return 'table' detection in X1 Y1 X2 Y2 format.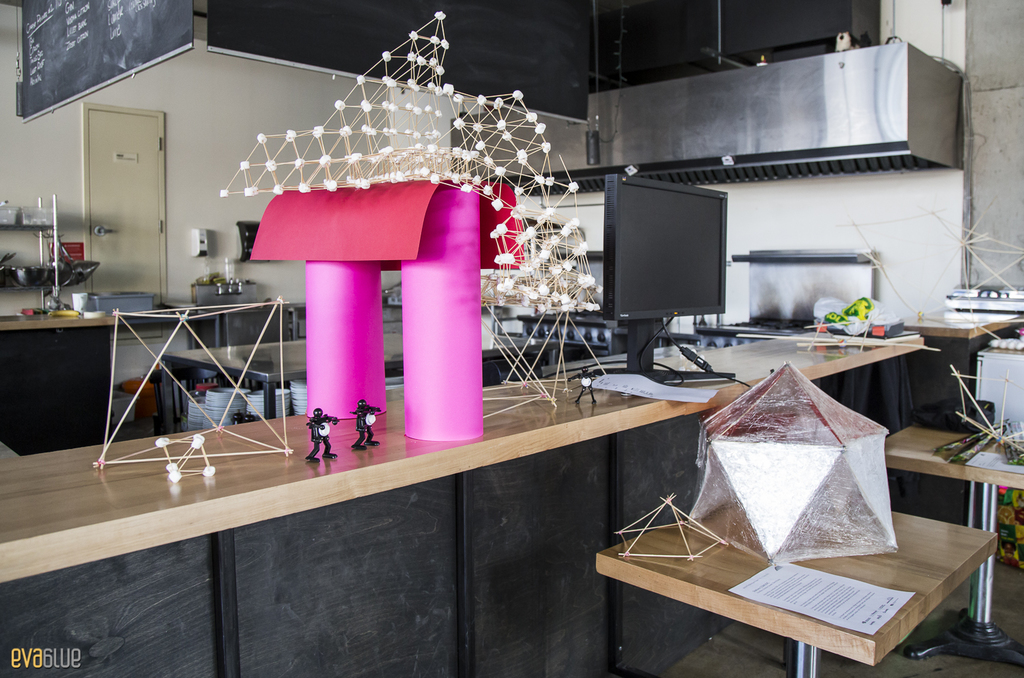
872 421 1023 665.
